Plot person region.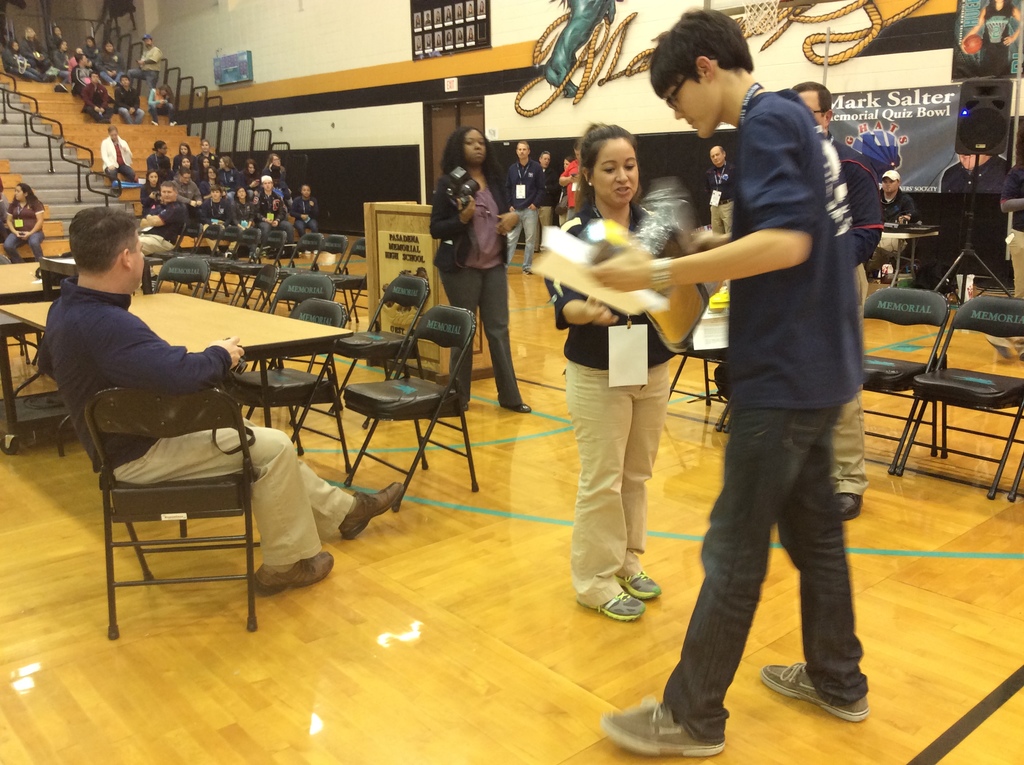
Plotted at rect(1, 19, 162, 124).
